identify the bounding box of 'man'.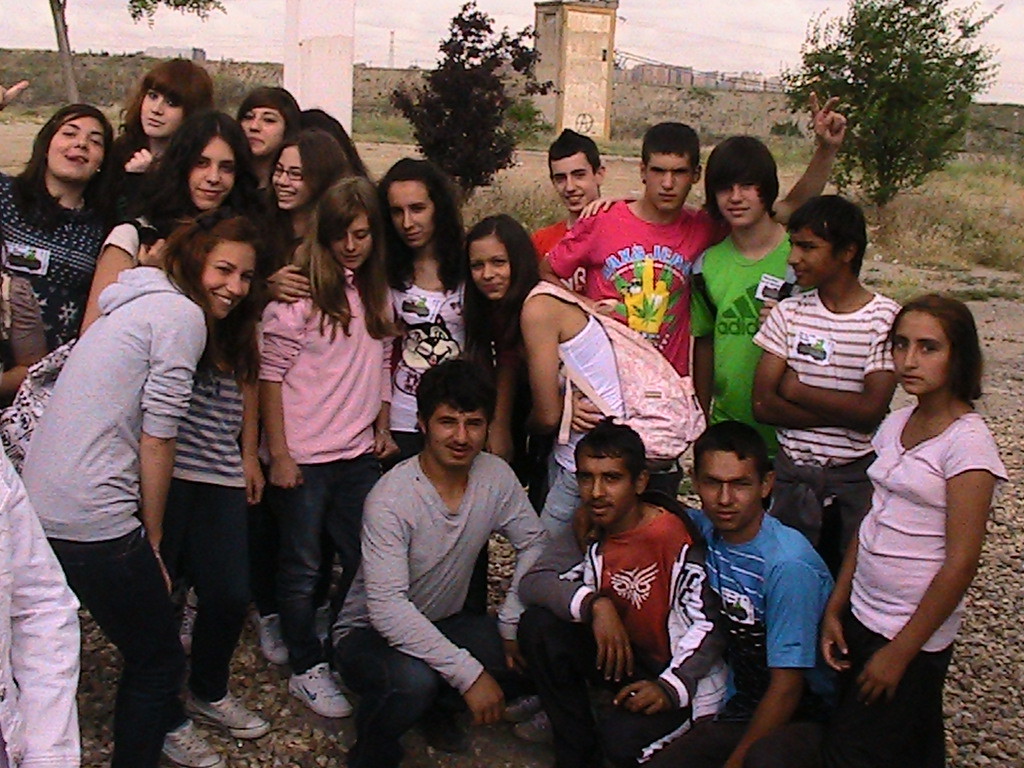
[left=689, top=136, right=812, bottom=462].
